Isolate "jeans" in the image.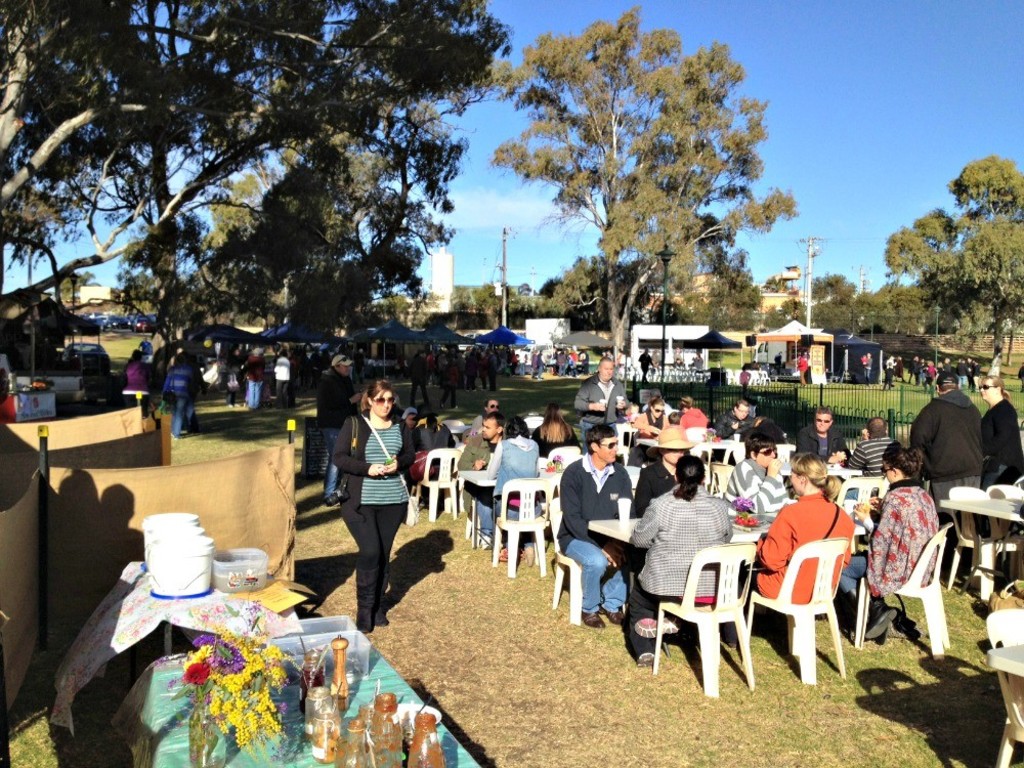
Isolated region: pyautogui.locateOnScreen(836, 557, 868, 596).
